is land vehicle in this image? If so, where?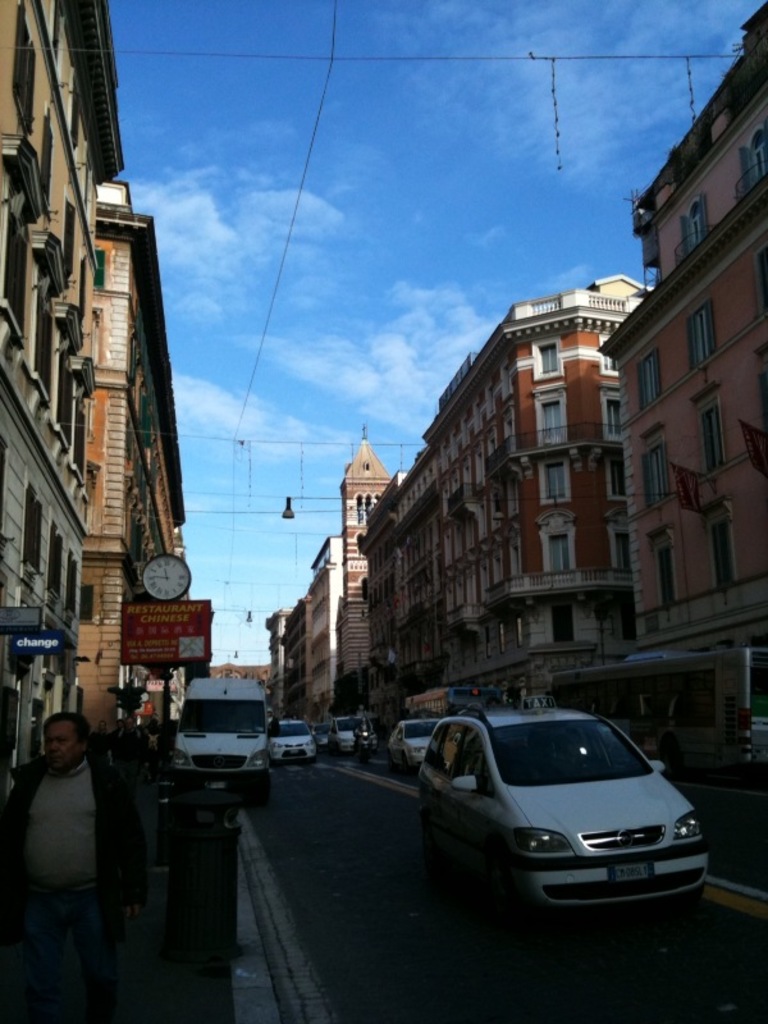
Yes, at [x1=265, y1=705, x2=278, y2=730].
